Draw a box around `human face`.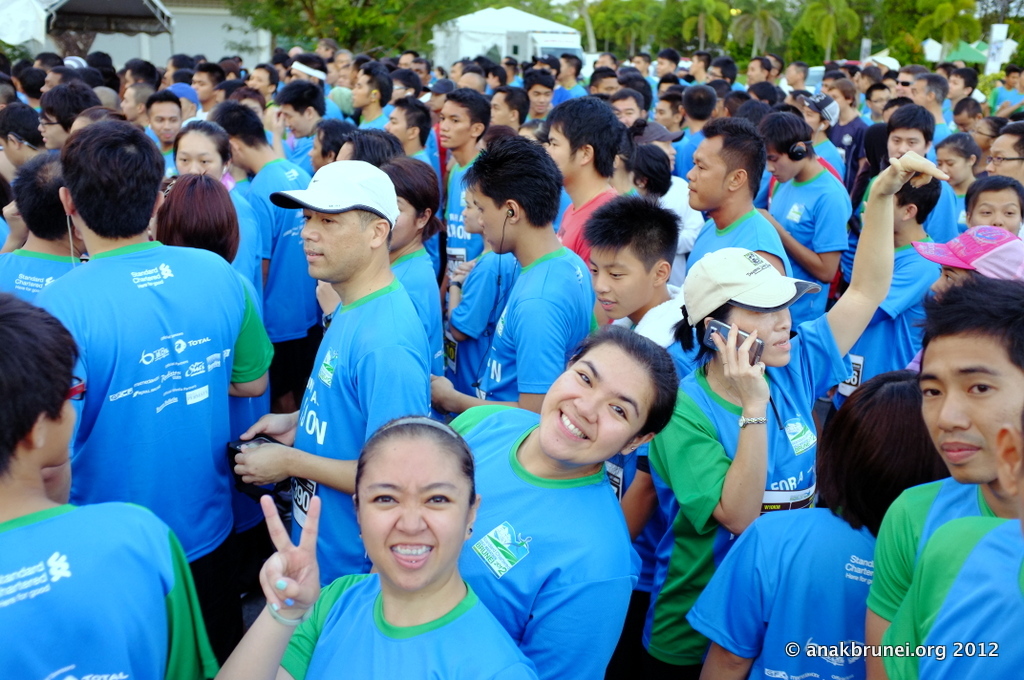
region(308, 133, 329, 173).
